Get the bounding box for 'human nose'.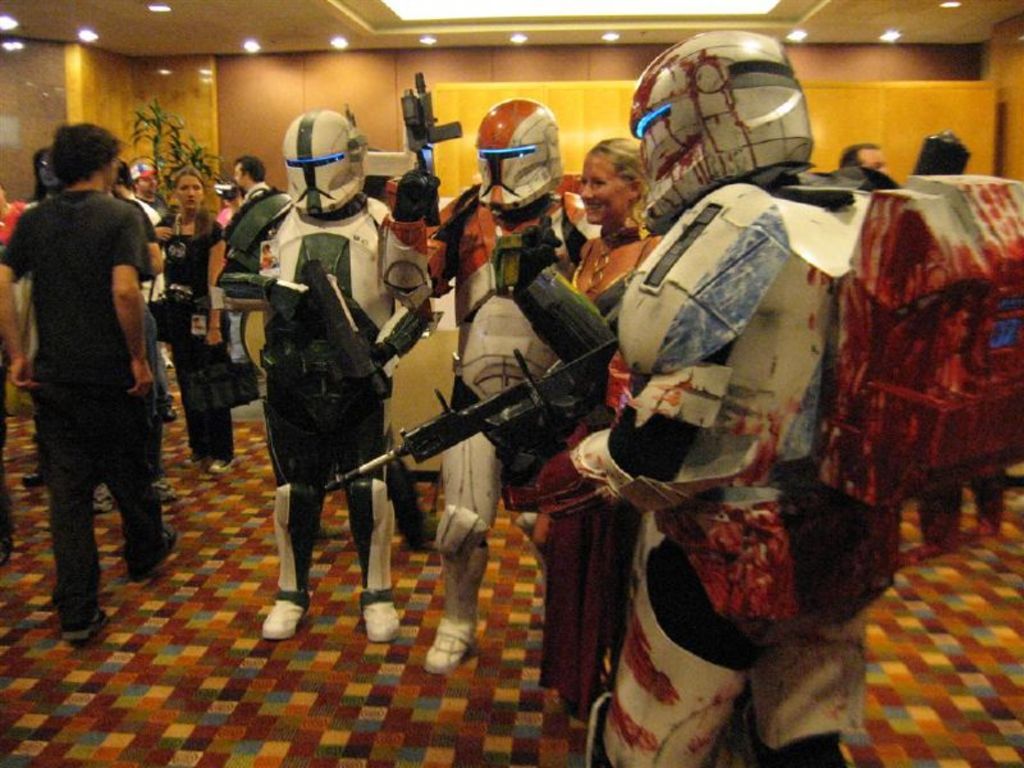
locate(582, 182, 591, 197).
